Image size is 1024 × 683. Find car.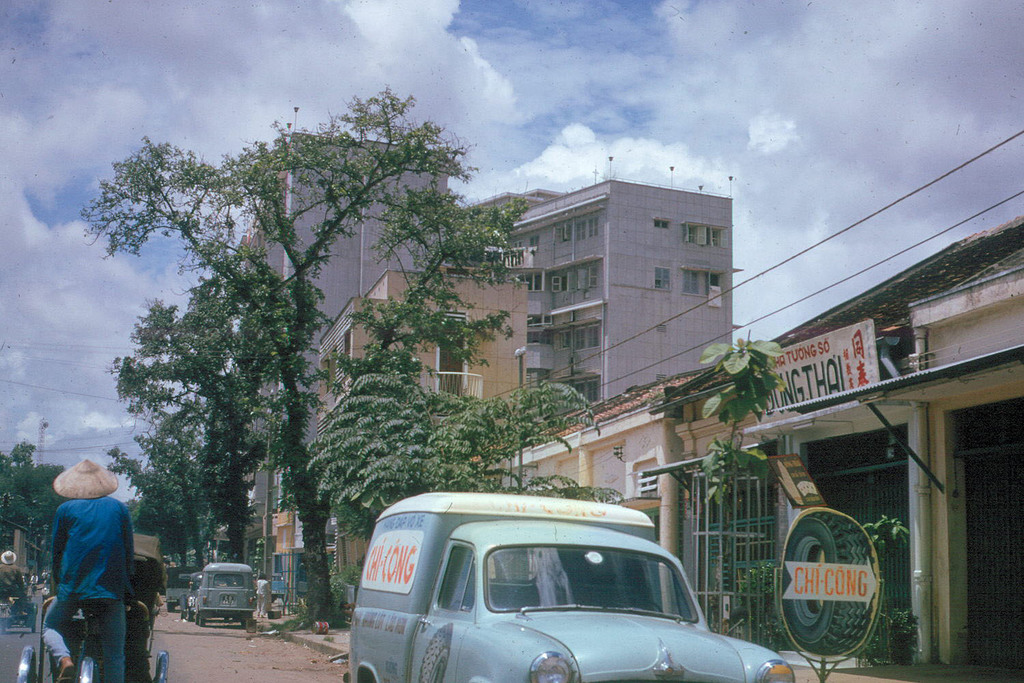
detection(162, 572, 200, 615).
